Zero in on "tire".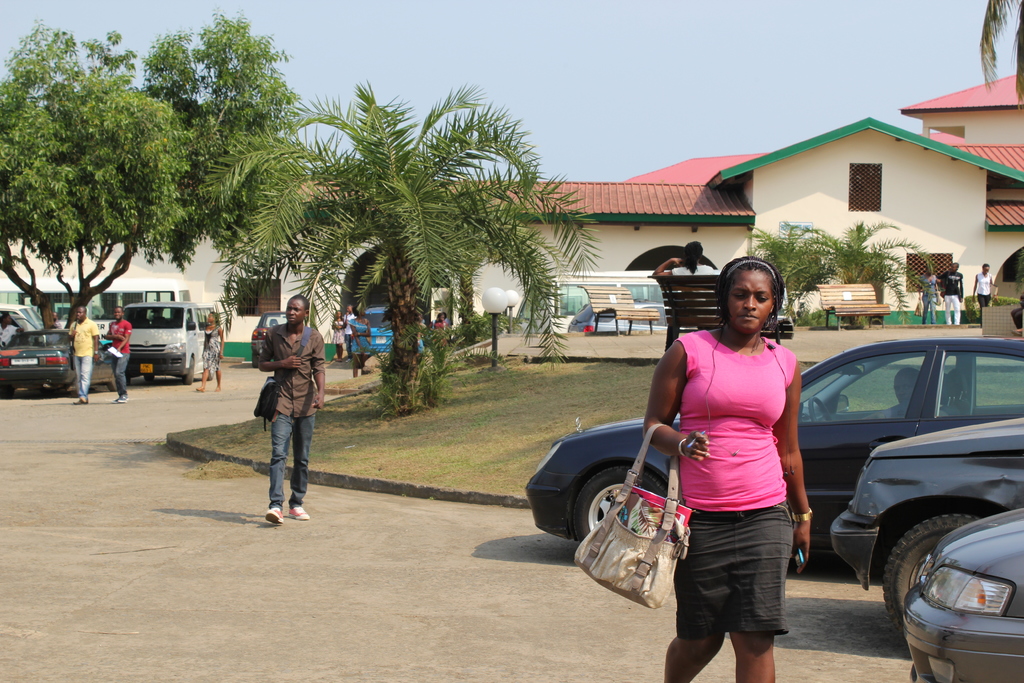
Zeroed in: 180:357:193:387.
